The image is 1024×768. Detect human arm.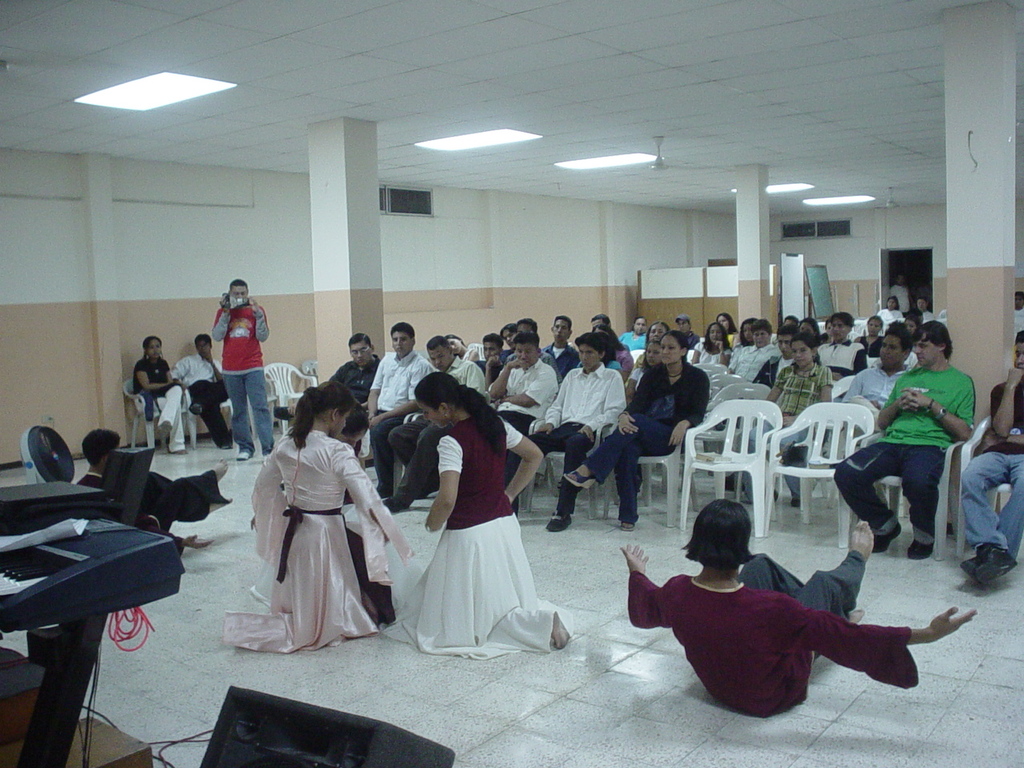
Detection: detection(244, 426, 294, 532).
